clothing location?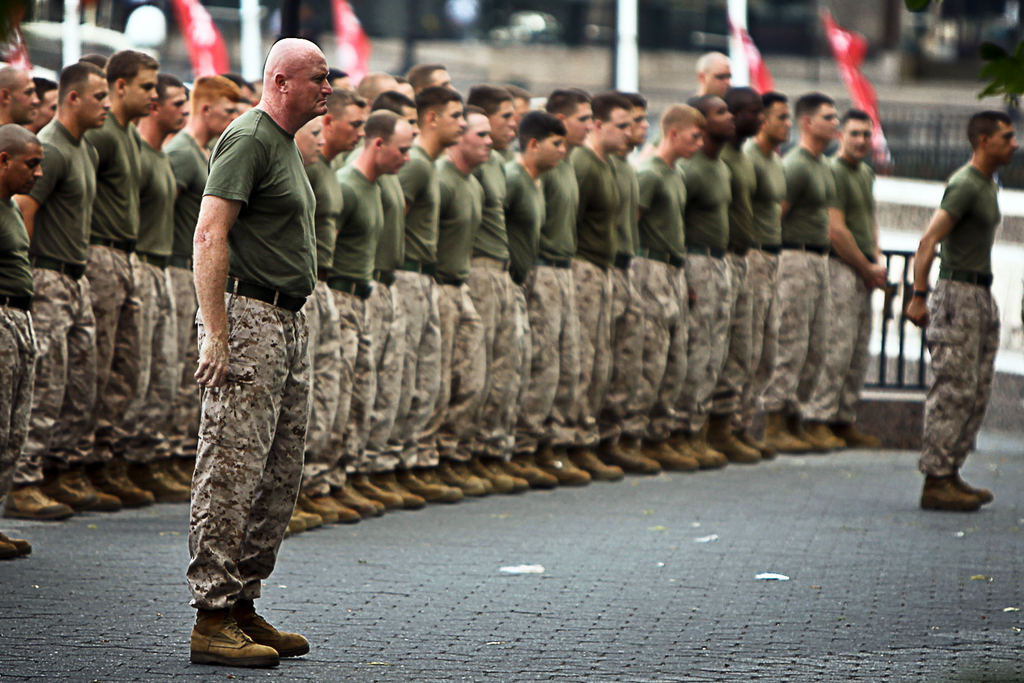
(x1=168, y1=35, x2=324, y2=628)
